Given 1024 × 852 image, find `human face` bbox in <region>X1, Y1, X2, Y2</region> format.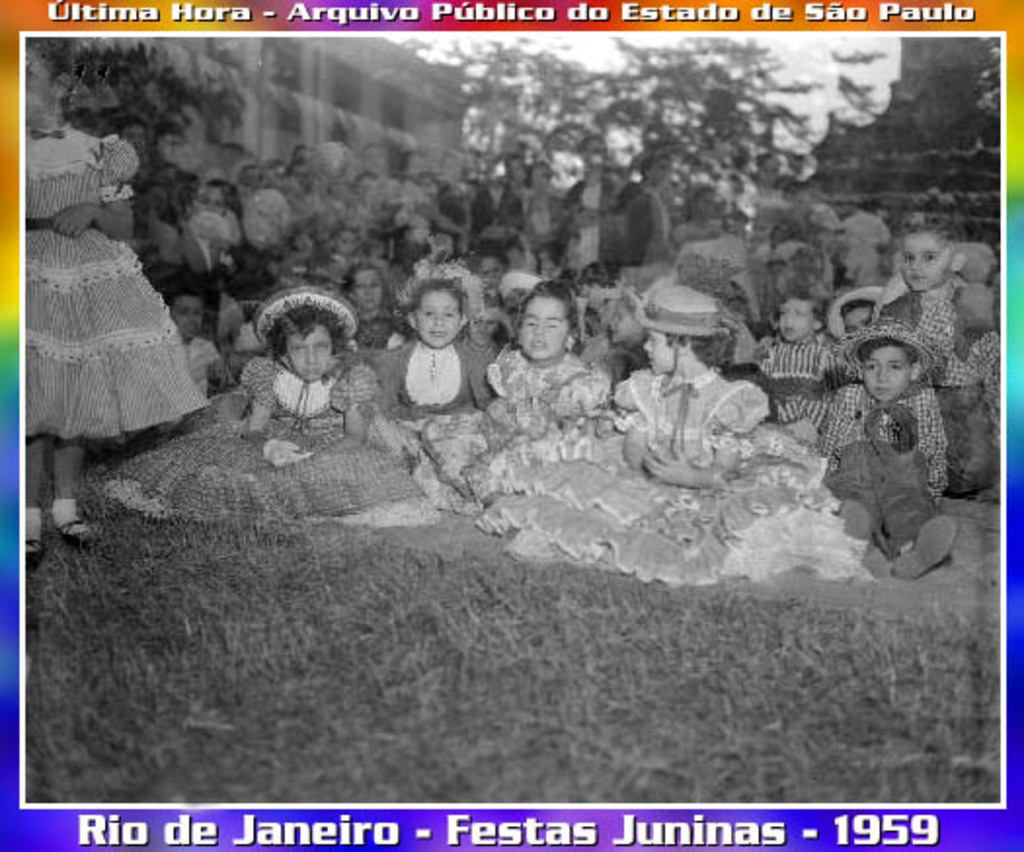
<region>517, 294, 570, 367</region>.
